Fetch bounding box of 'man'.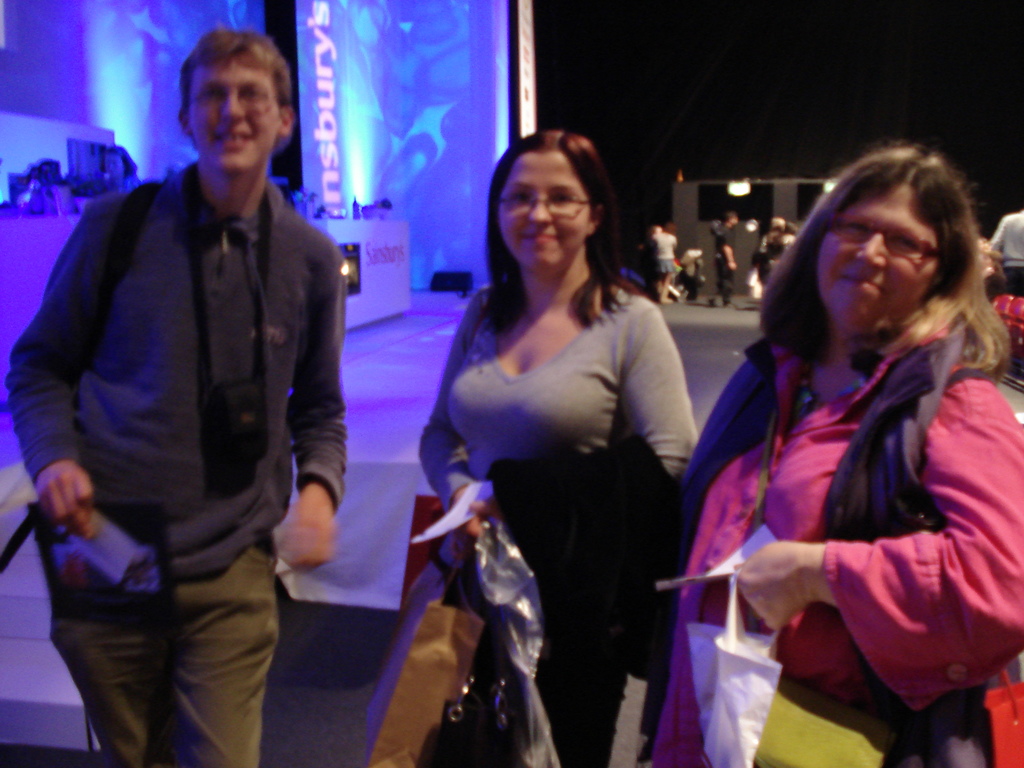
Bbox: Rect(37, 35, 381, 747).
